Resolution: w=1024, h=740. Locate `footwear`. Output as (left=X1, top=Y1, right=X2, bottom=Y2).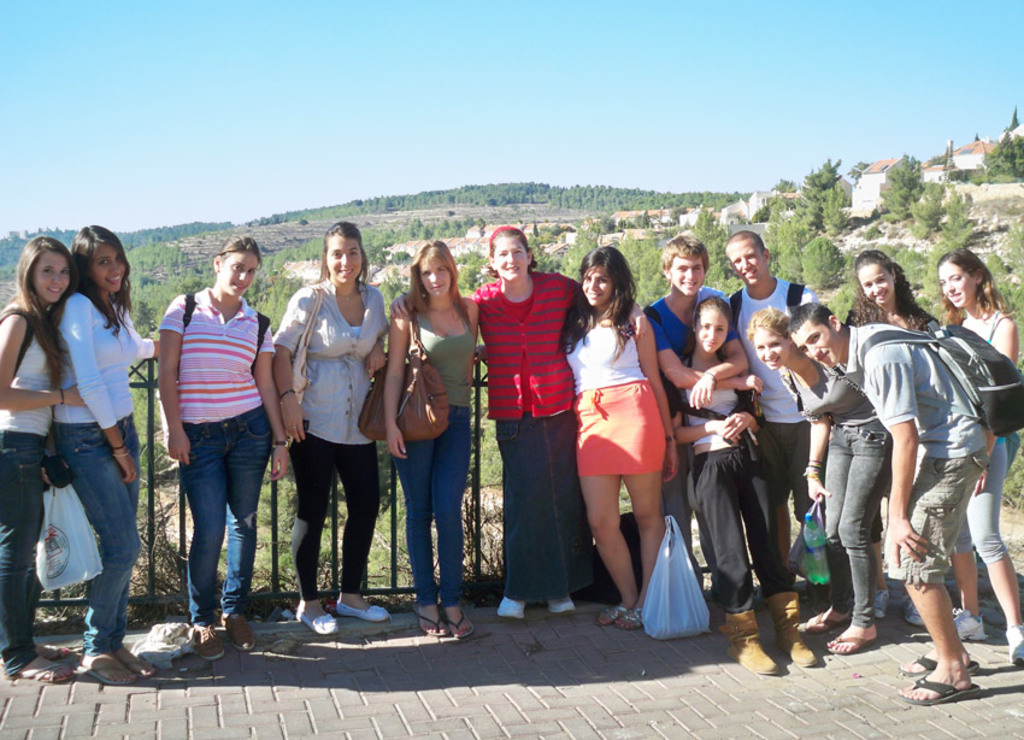
(left=496, top=595, right=530, bottom=619).
